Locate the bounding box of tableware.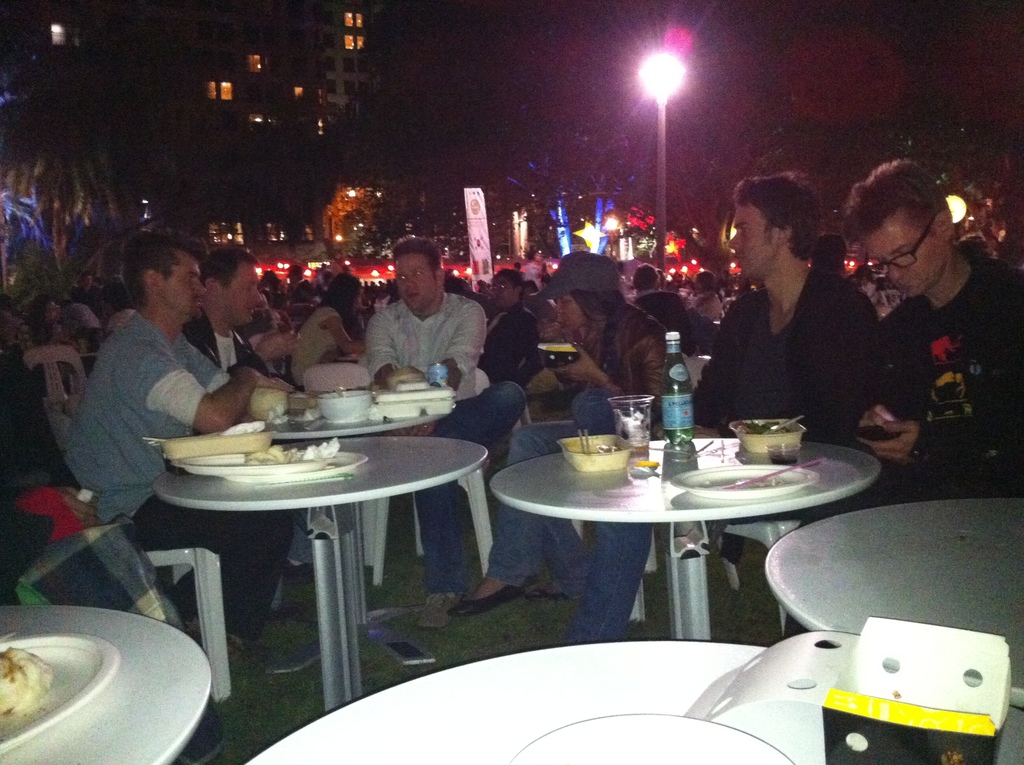
Bounding box: left=533, top=335, right=584, bottom=366.
